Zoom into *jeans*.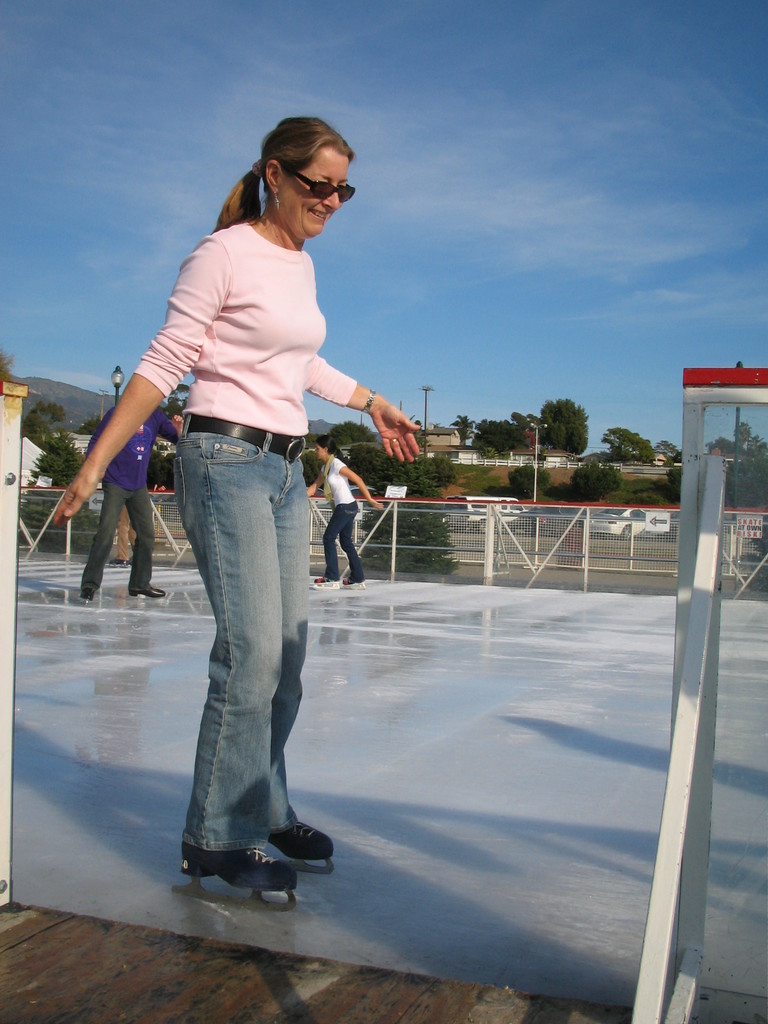
Zoom target: locate(82, 474, 157, 584).
